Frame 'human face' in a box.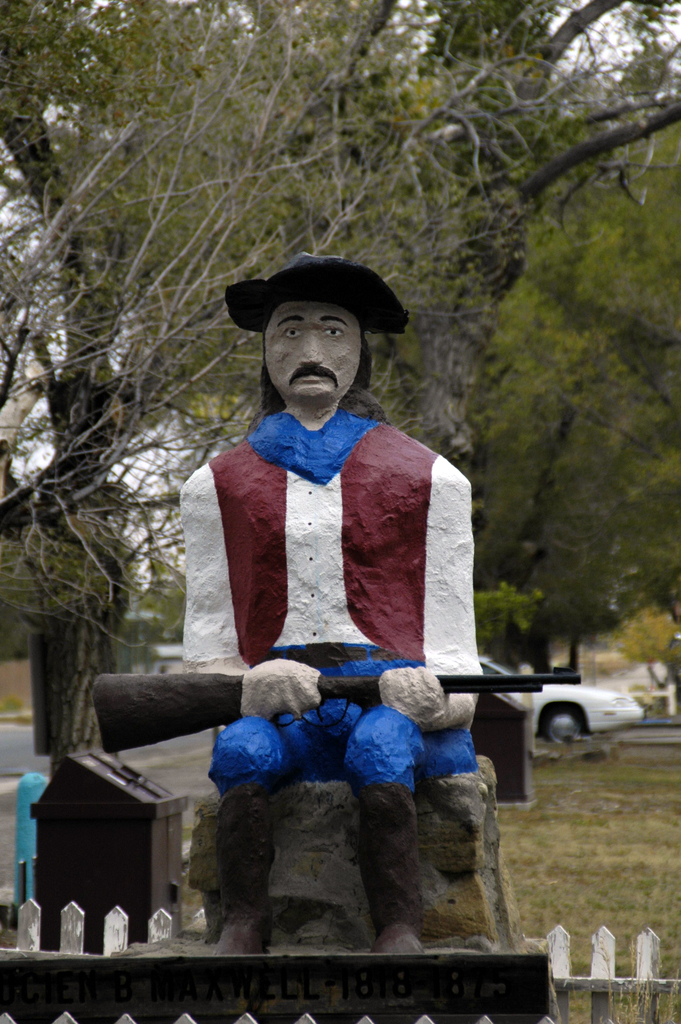
x1=261 y1=301 x2=359 y2=406.
